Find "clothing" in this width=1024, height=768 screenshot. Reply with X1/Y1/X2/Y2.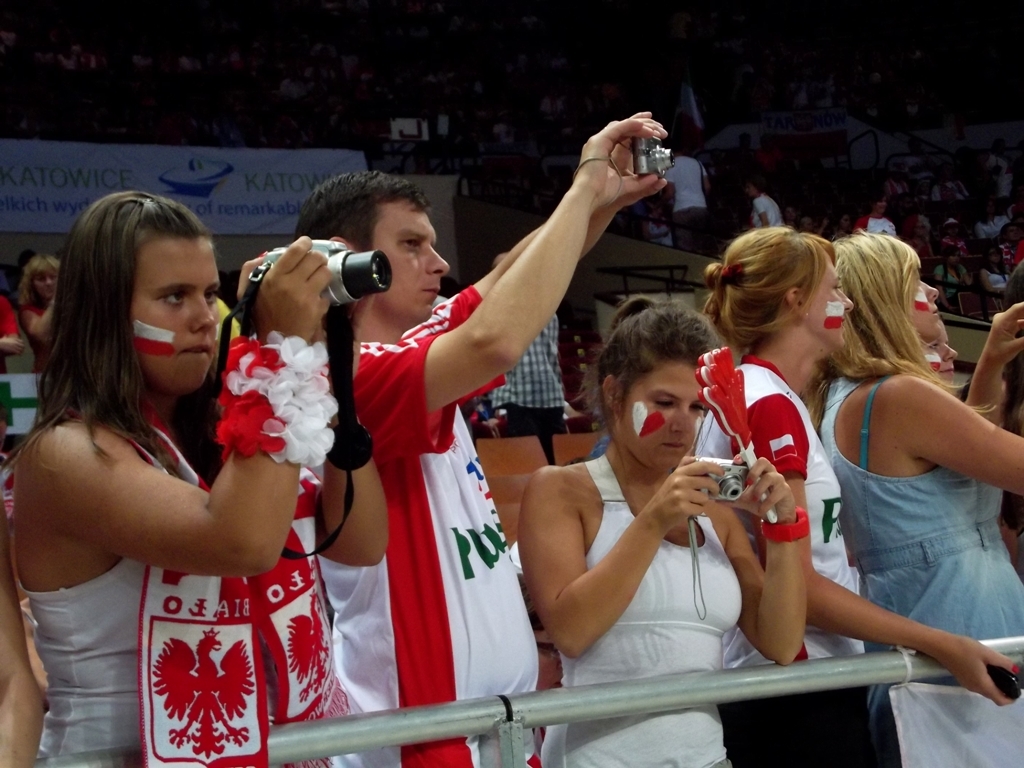
491/317/562/447.
